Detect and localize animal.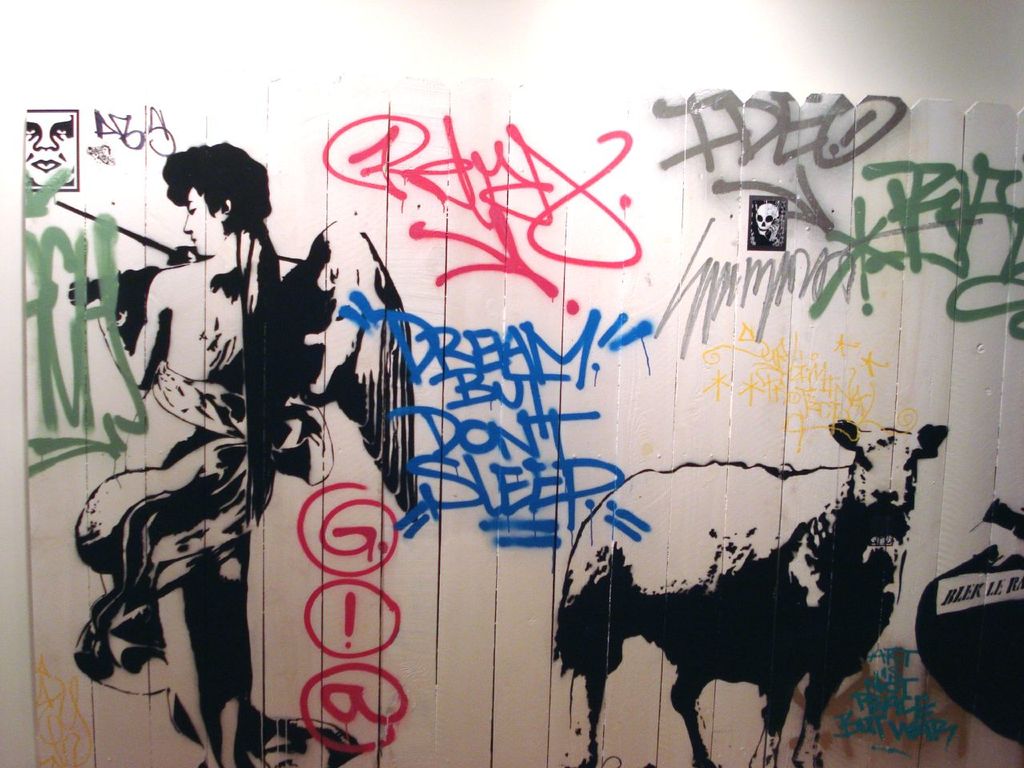
Localized at <box>550,423,947,767</box>.
